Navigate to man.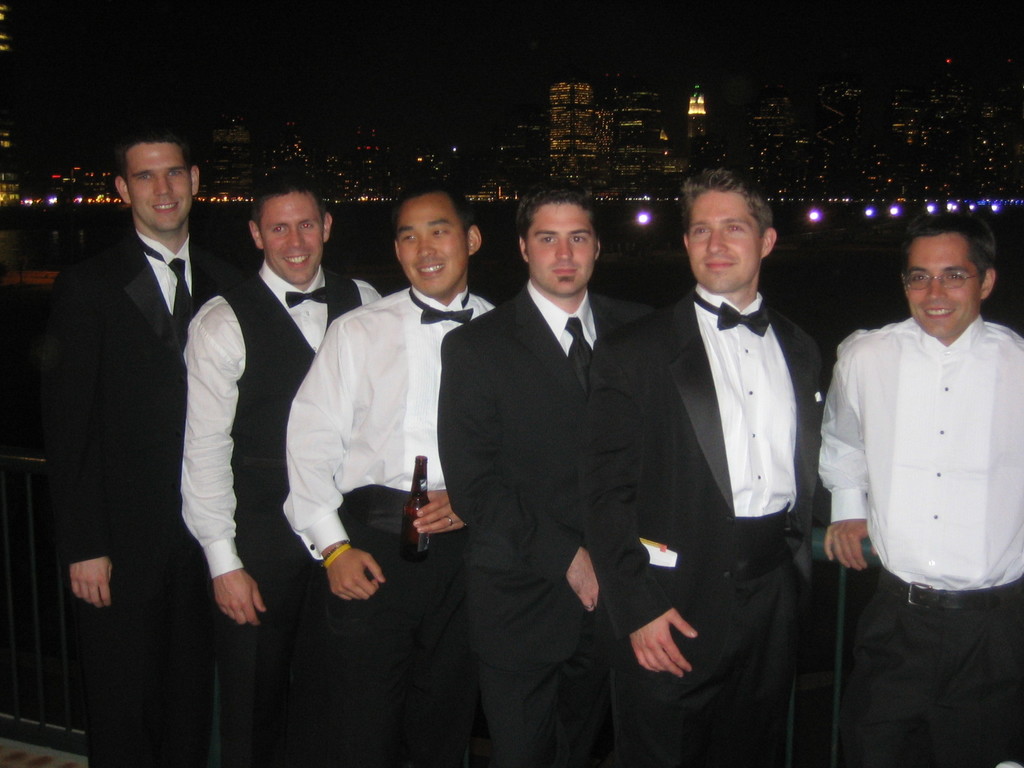
Navigation target: box=[815, 207, 1022, 720].
